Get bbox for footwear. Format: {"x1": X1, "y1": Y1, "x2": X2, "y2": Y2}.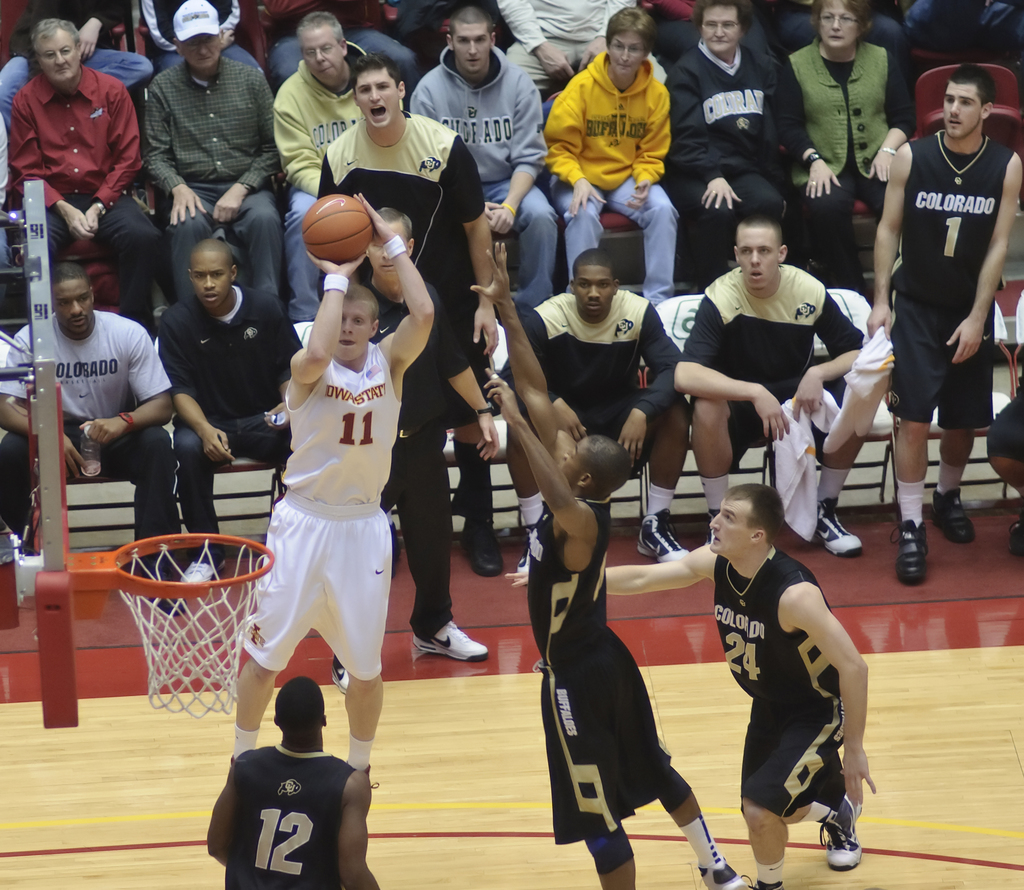
{"x1": 819, "y1": 499, "x2": 862, "y2": 553}.
